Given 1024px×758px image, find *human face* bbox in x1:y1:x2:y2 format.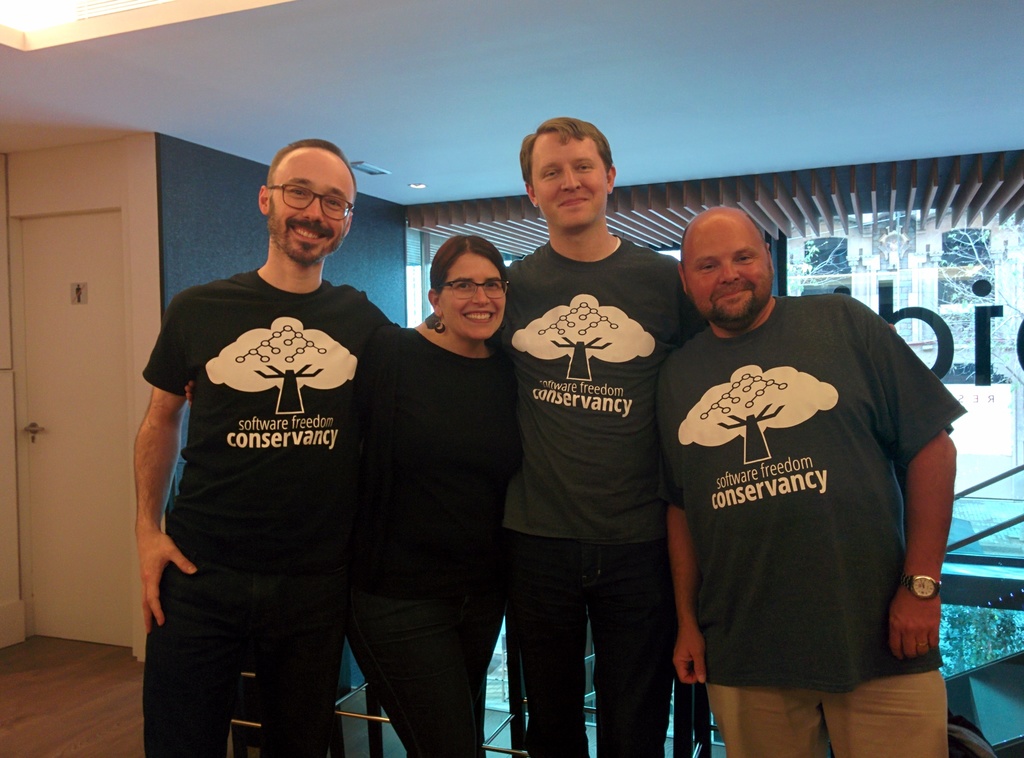
271:153:348:266.
